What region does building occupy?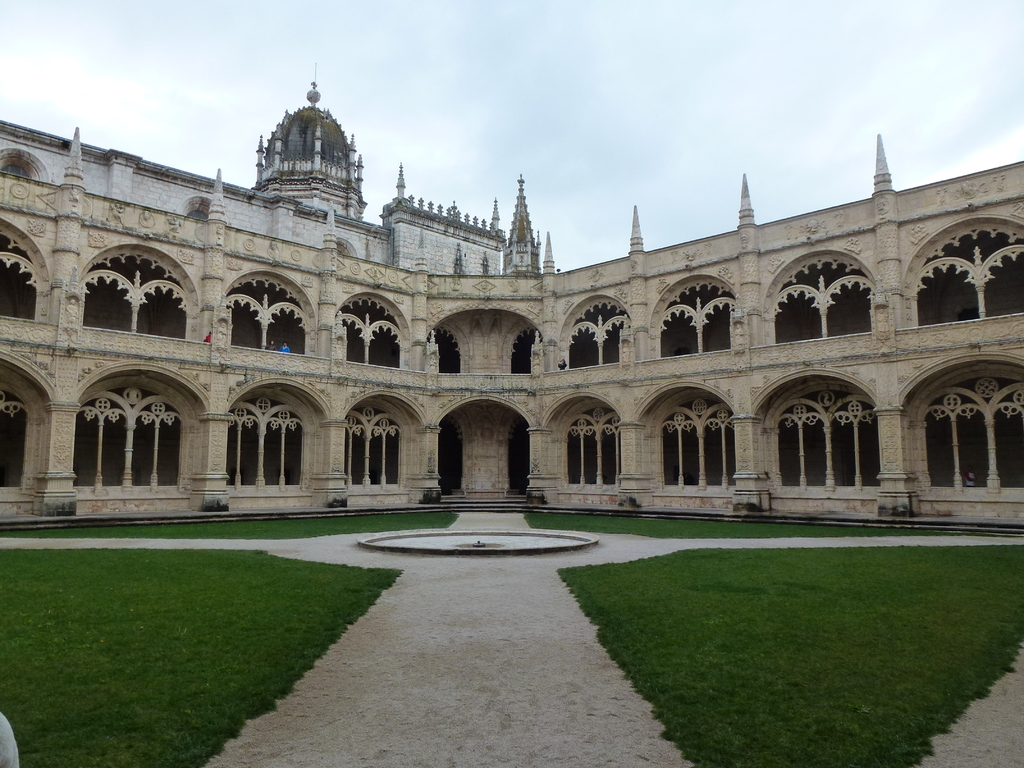
0, 131, 1023, 518.
